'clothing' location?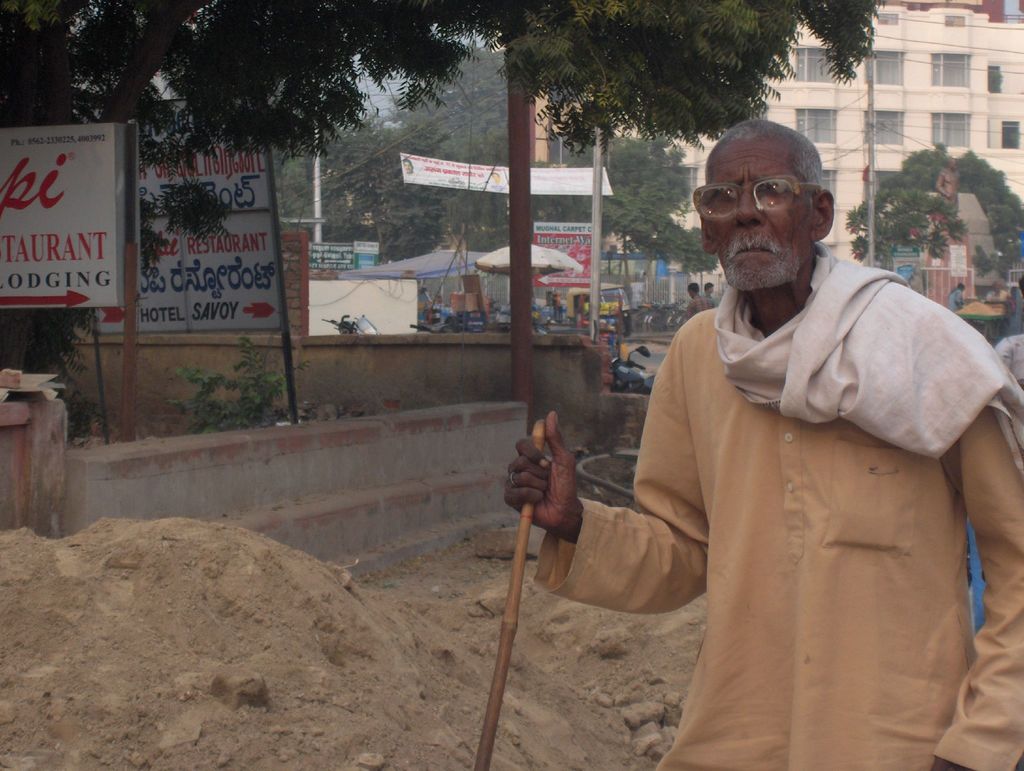
(582,200,1004,759)
